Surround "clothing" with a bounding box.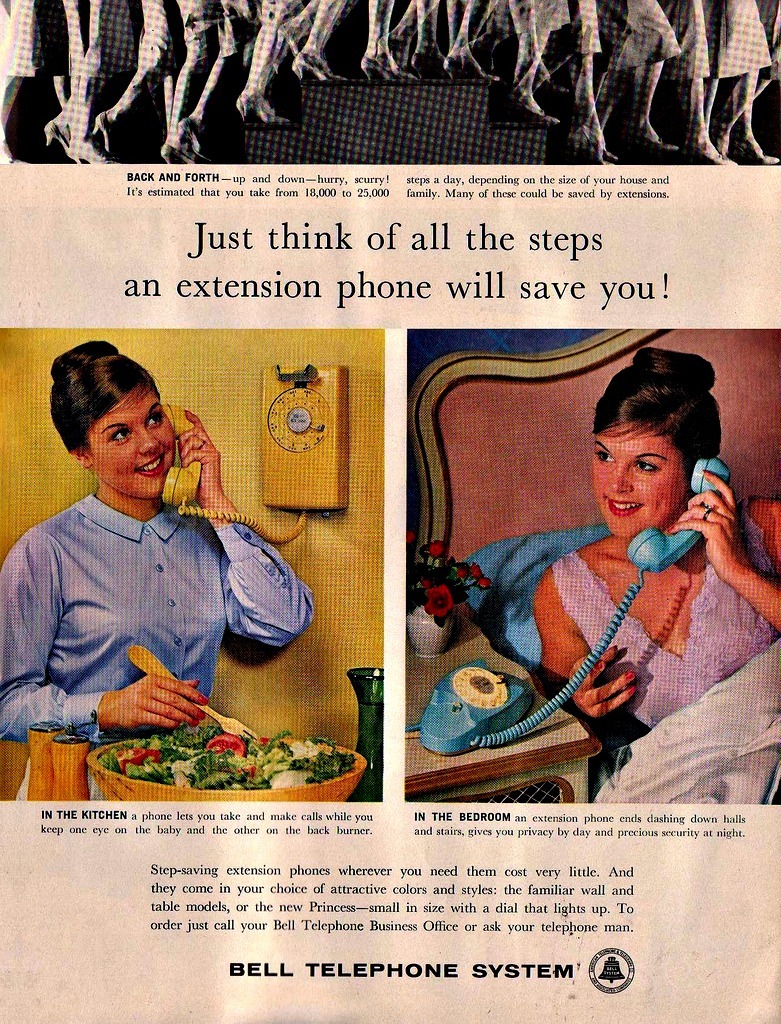
bbox=(0, 494, 311, 743).
